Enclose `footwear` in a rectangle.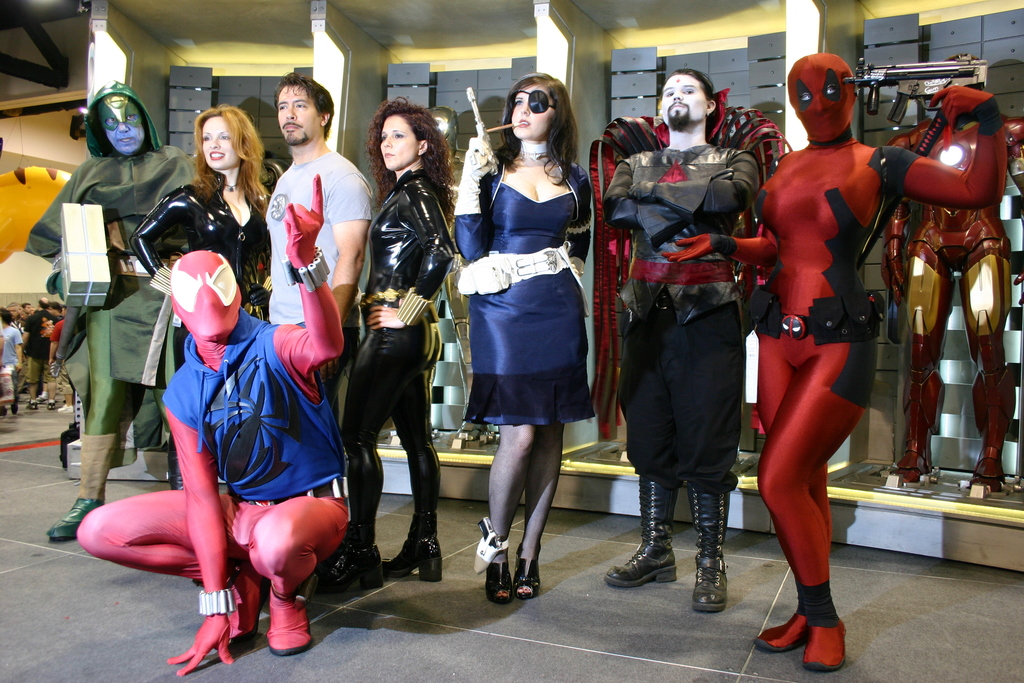
l=973, t=449, r=996, b=486.
